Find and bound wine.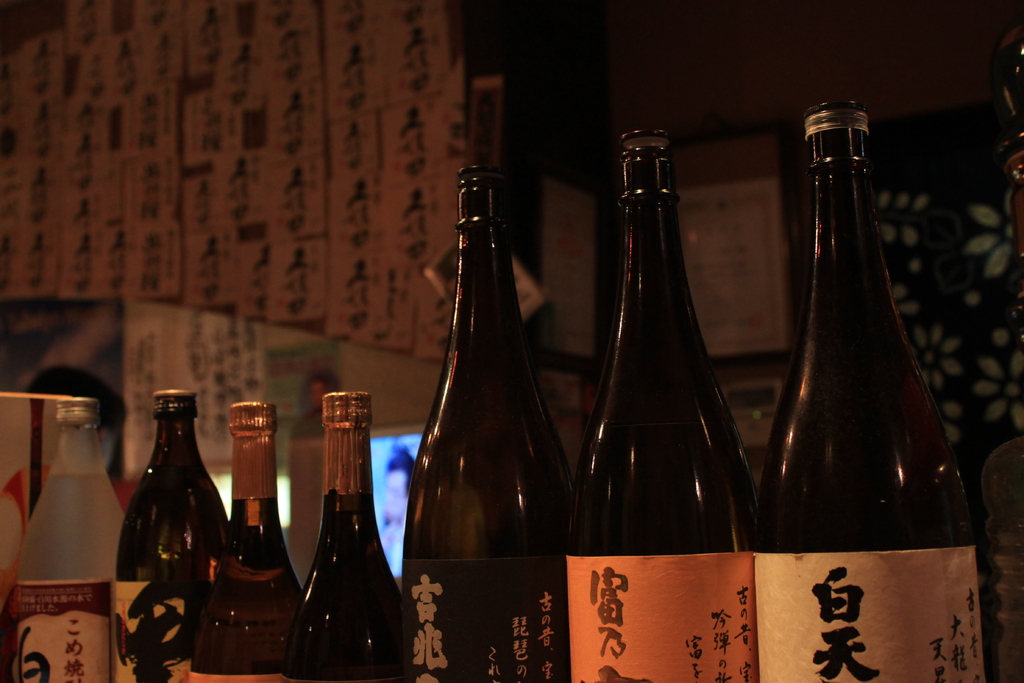
Bound: detection(6, 396, 127, 682).
